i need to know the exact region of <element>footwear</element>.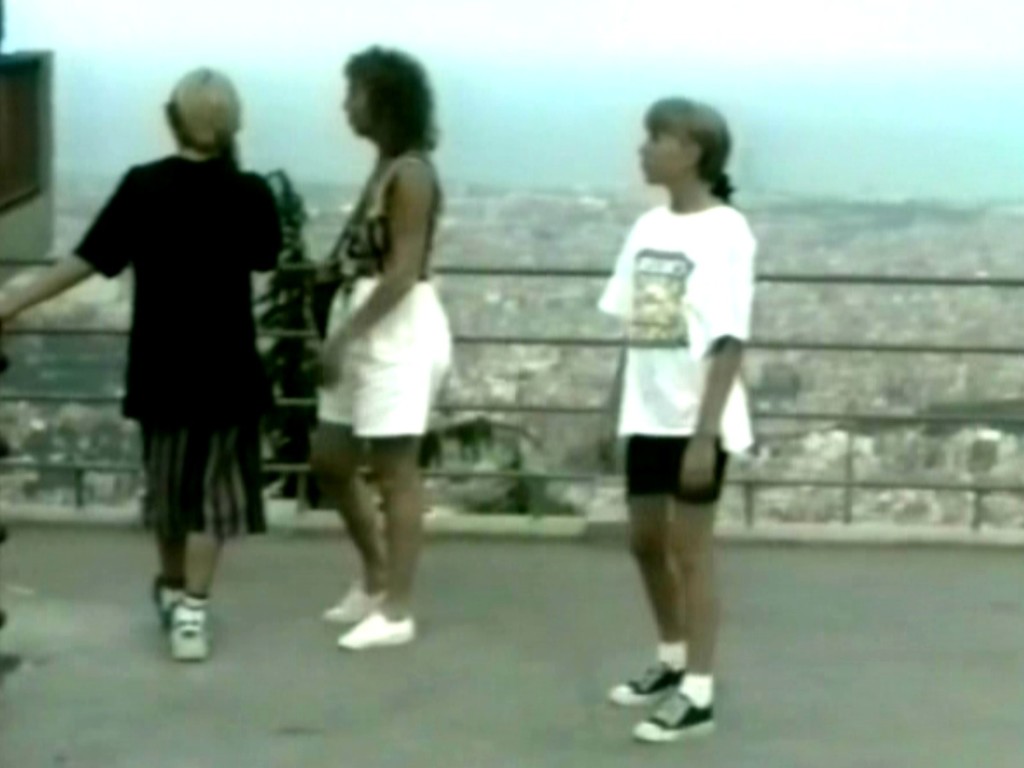
Region: locate(639, 689, 716, 736).
